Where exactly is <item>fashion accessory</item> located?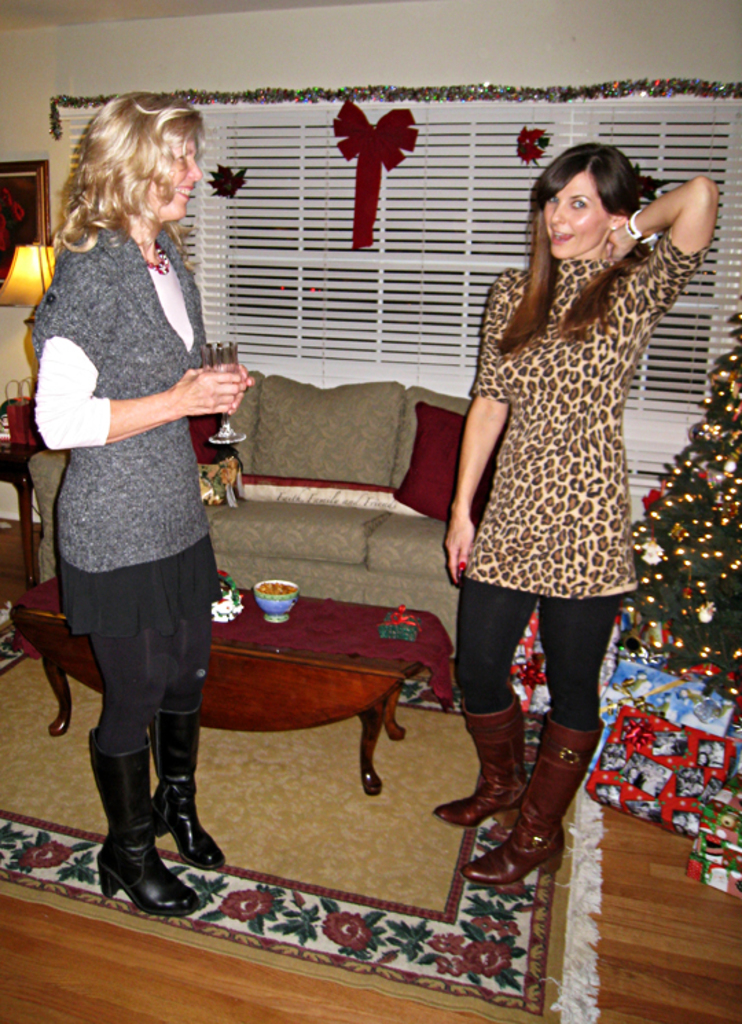
Its bounding box is bbox=(150, 708, 231, 867).
